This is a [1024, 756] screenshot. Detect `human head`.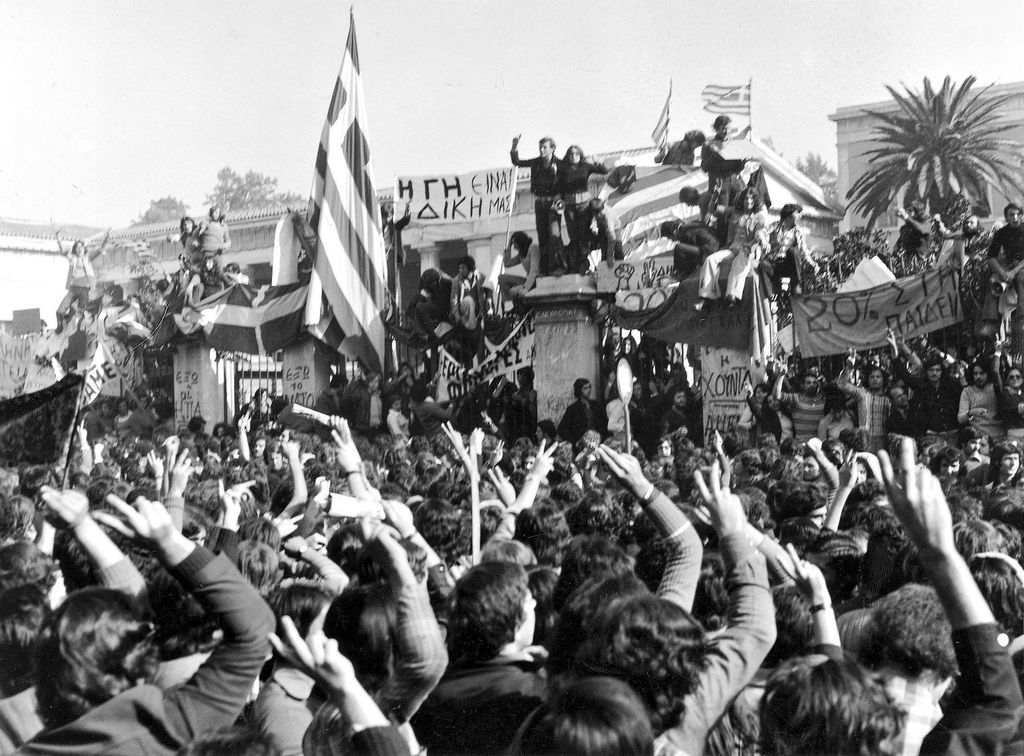
bbox(912, 197, 927, 222).
